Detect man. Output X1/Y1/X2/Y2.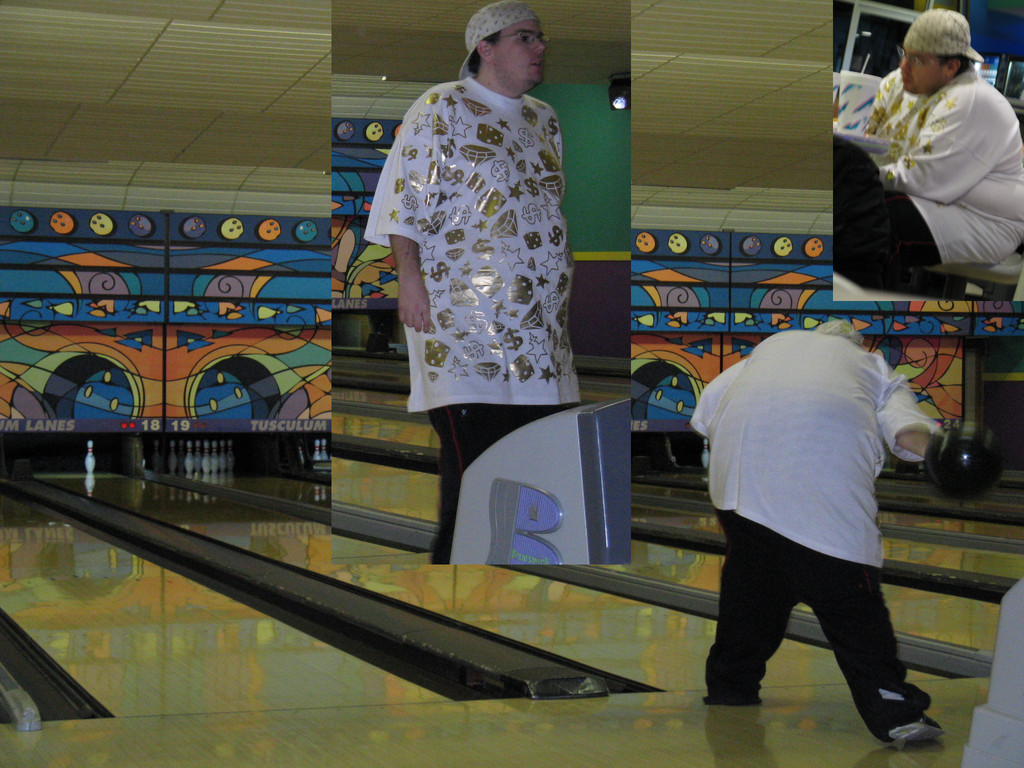
838/6/1023/298.
